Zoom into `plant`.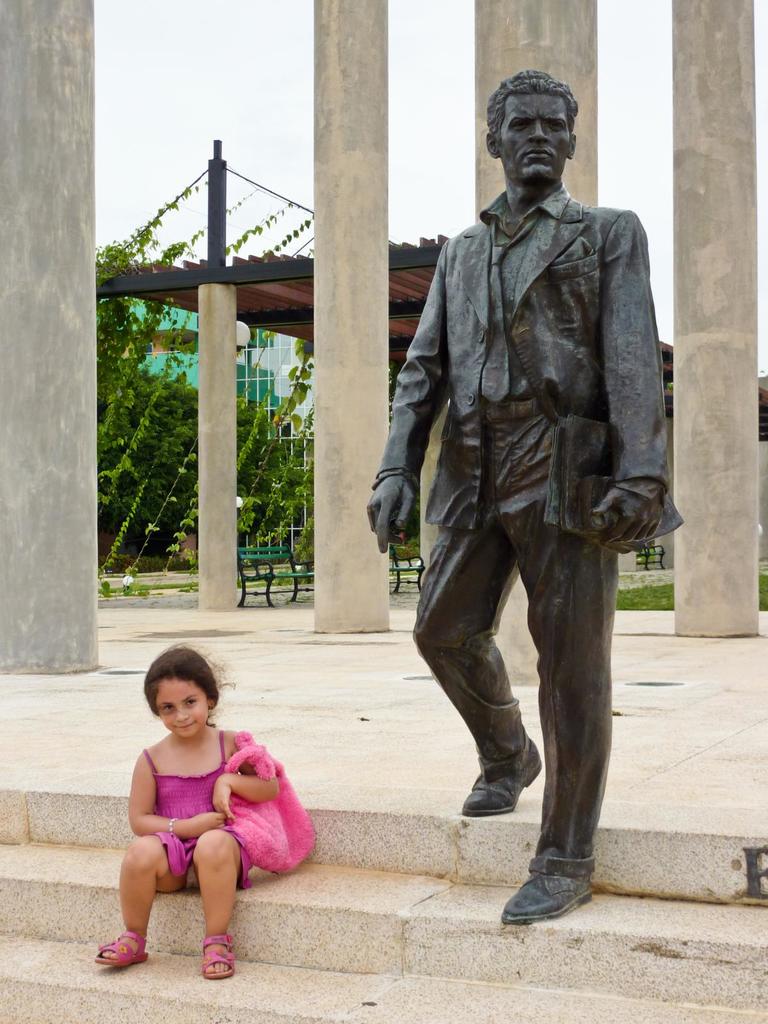
Zoom target: l=622, t=536, r=669, b=570.
